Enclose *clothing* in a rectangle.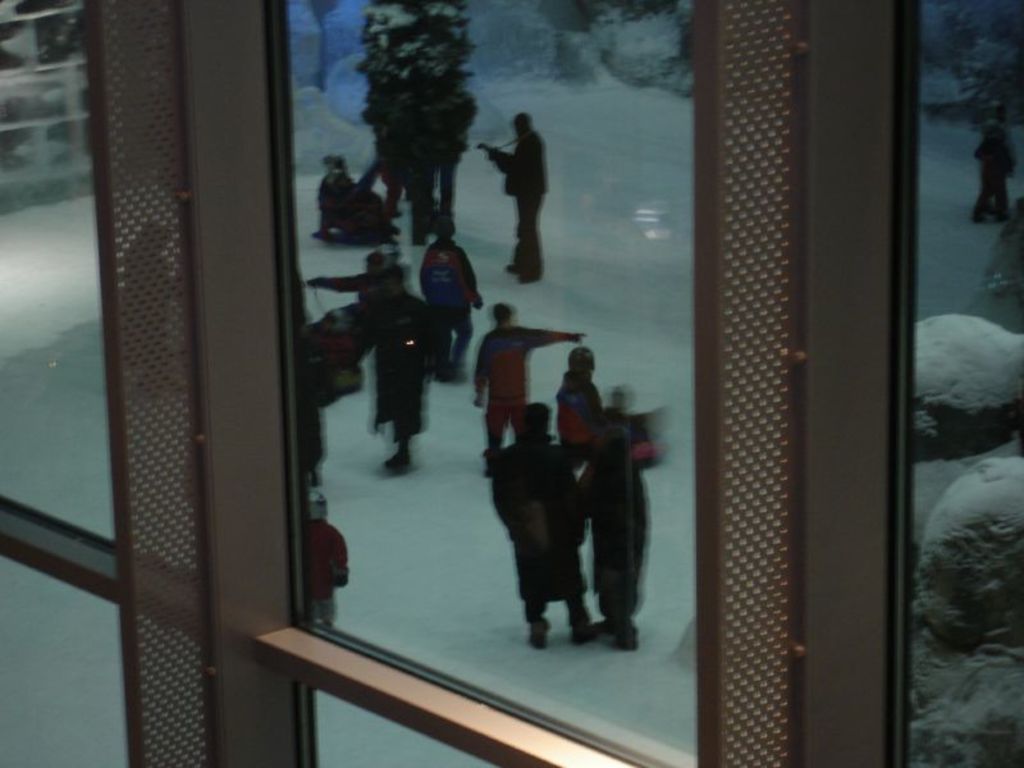
x1=306 y1=522 x2=349 y2=630.
